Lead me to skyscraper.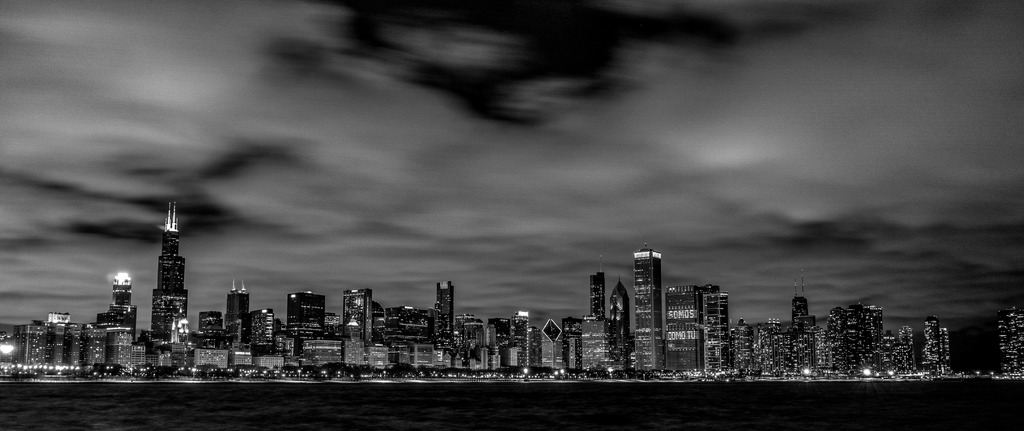
Lead to [left=286, top=291, right=327, bottom=340].
